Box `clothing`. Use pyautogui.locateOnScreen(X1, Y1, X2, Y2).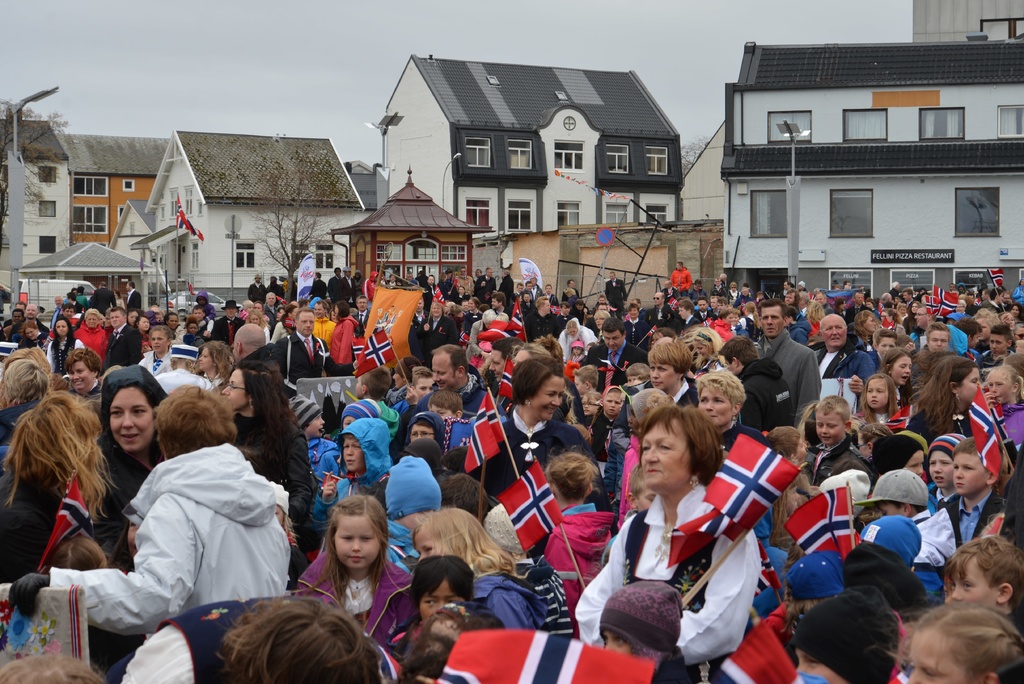
pyautogui.locateOnScreen(472, 563, 552, 641).
